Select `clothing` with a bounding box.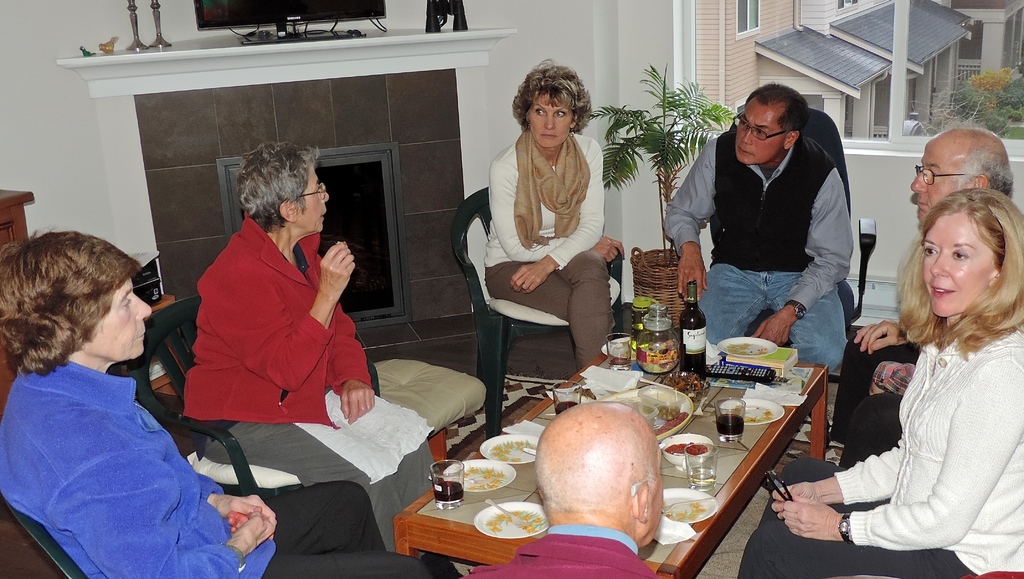
pyautogui.locateOnScreen(182, 208, 436, 555).
